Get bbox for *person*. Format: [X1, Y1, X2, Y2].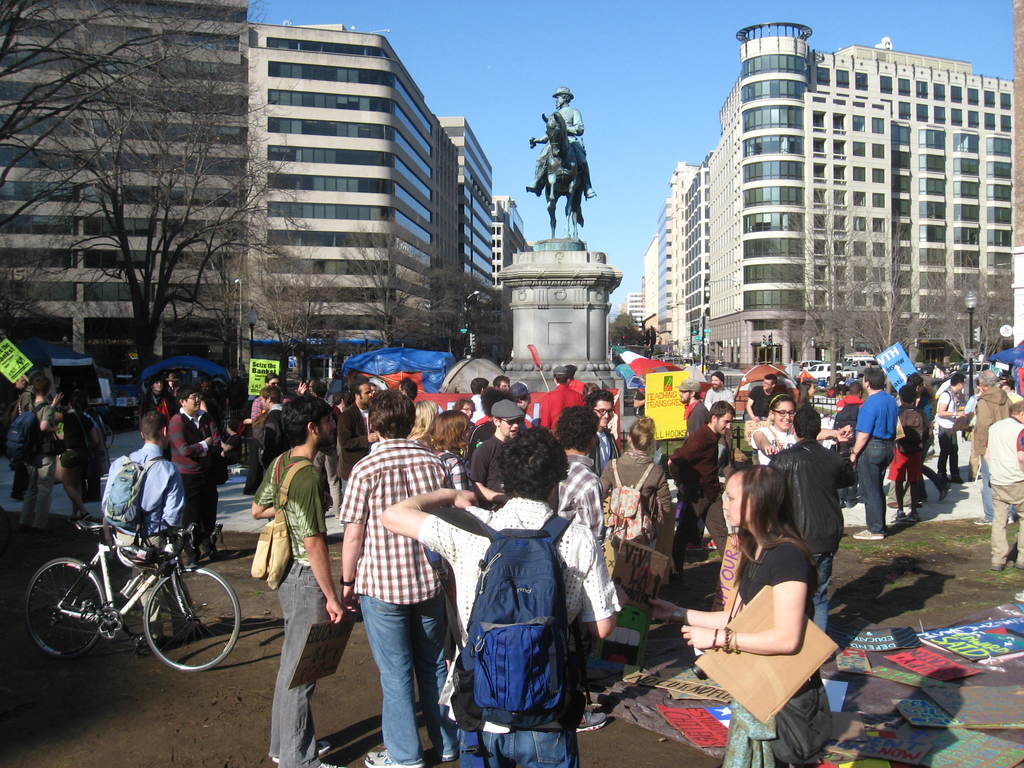
[527, 84, 595, 203].
